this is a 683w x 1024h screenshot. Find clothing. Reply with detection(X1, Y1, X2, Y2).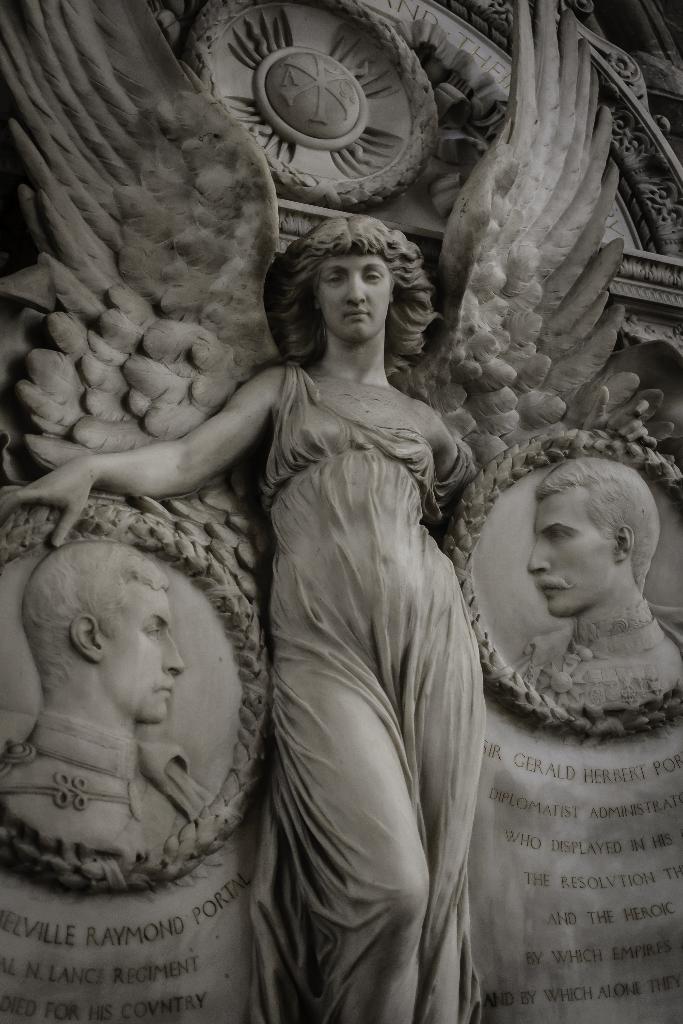
detection(228, 307, 507, 973).
